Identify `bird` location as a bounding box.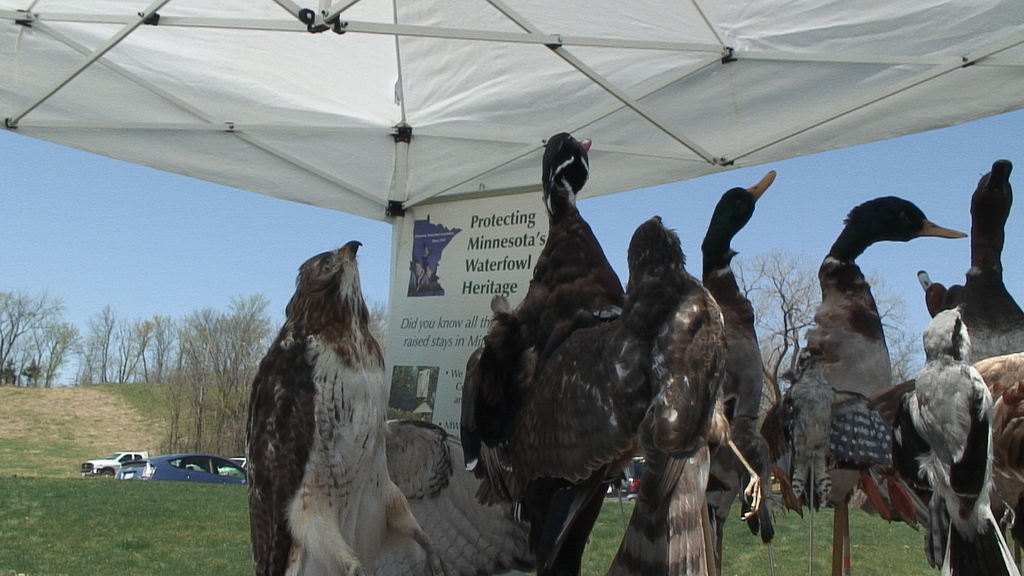
(919,144,1023,364).
